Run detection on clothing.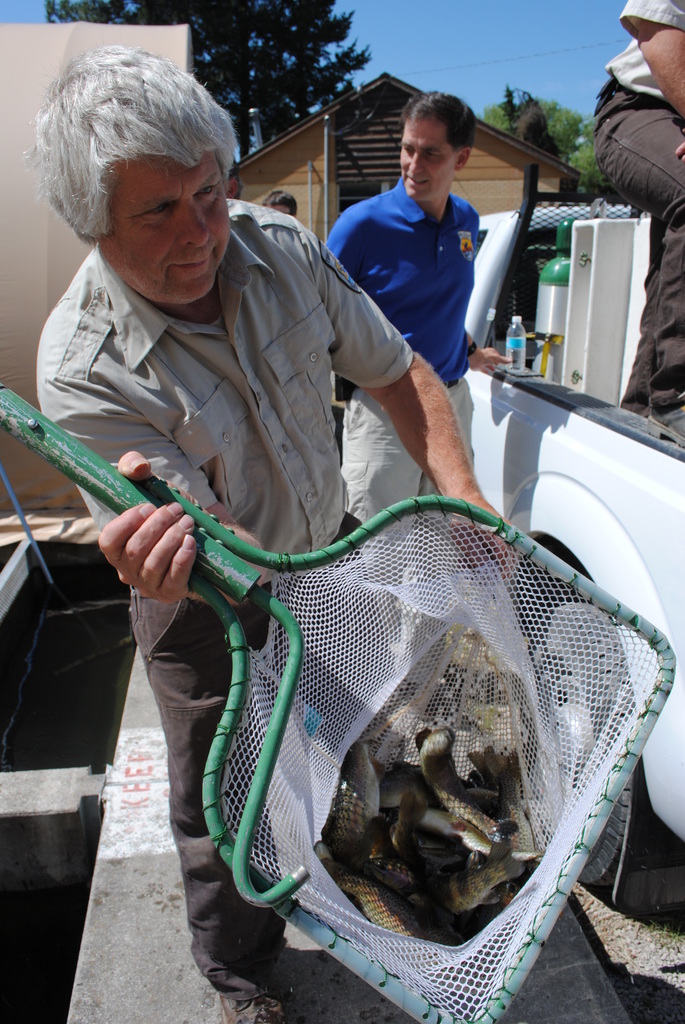
Result: x1=324, y1=180, x2=488, y2=516.
